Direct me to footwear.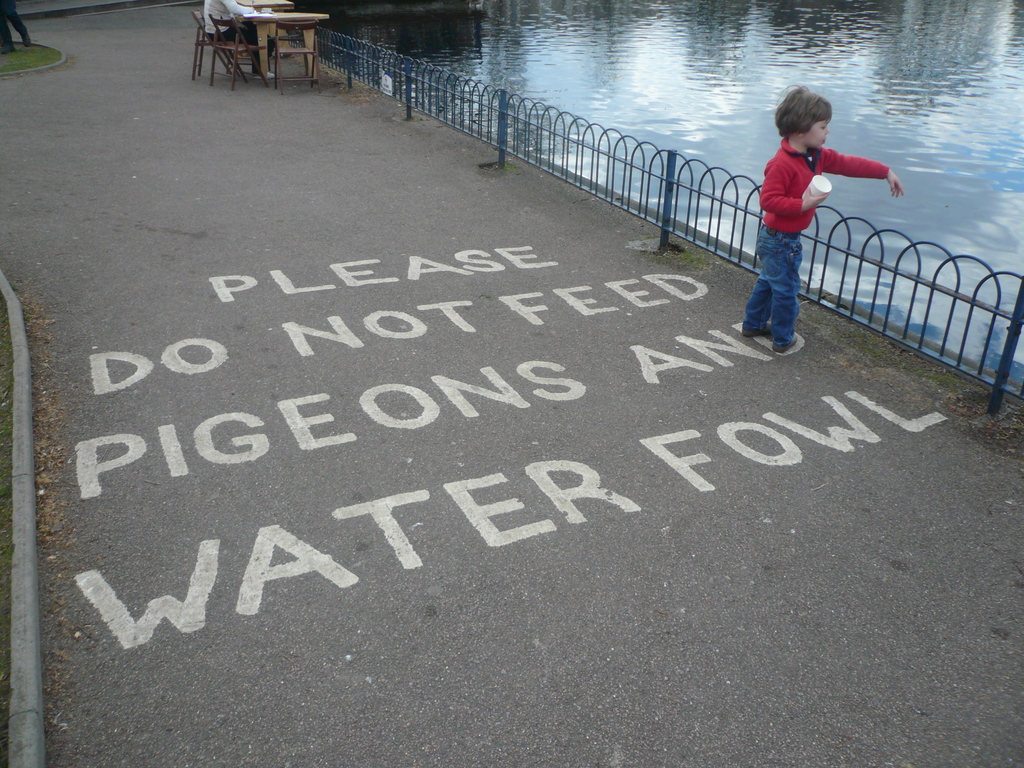
Direction: rect(739, 328, 774, 337).
